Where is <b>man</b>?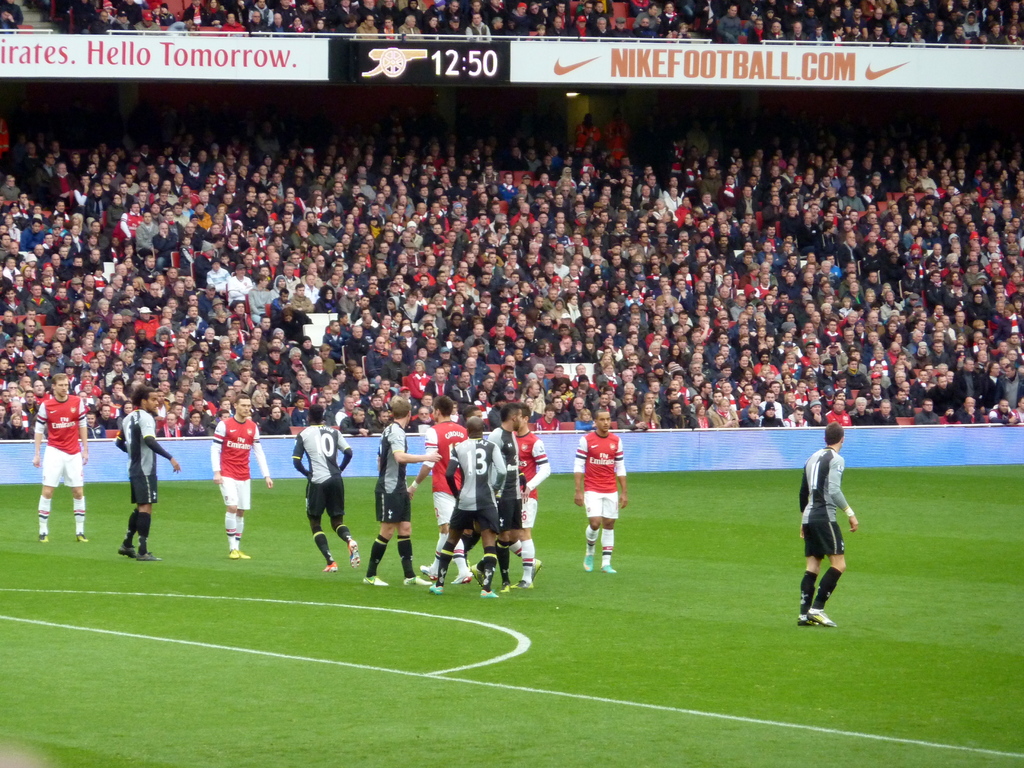
BBox(509, 407, 548, 586).
